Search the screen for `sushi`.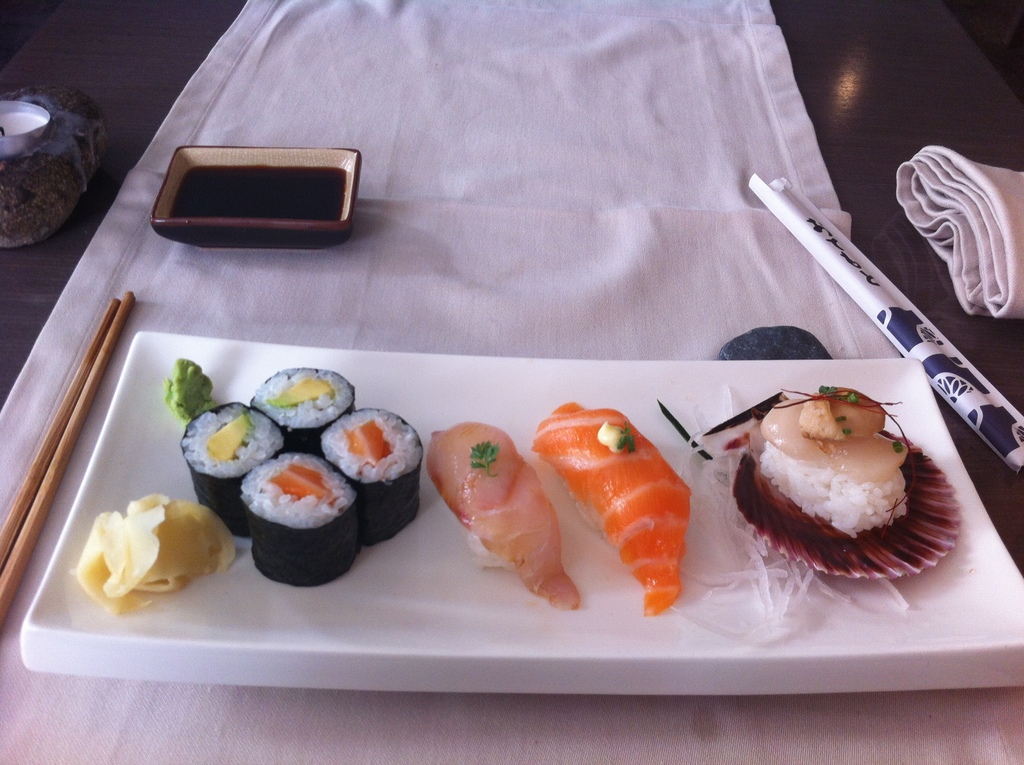
Found at 533,403,690,616.
